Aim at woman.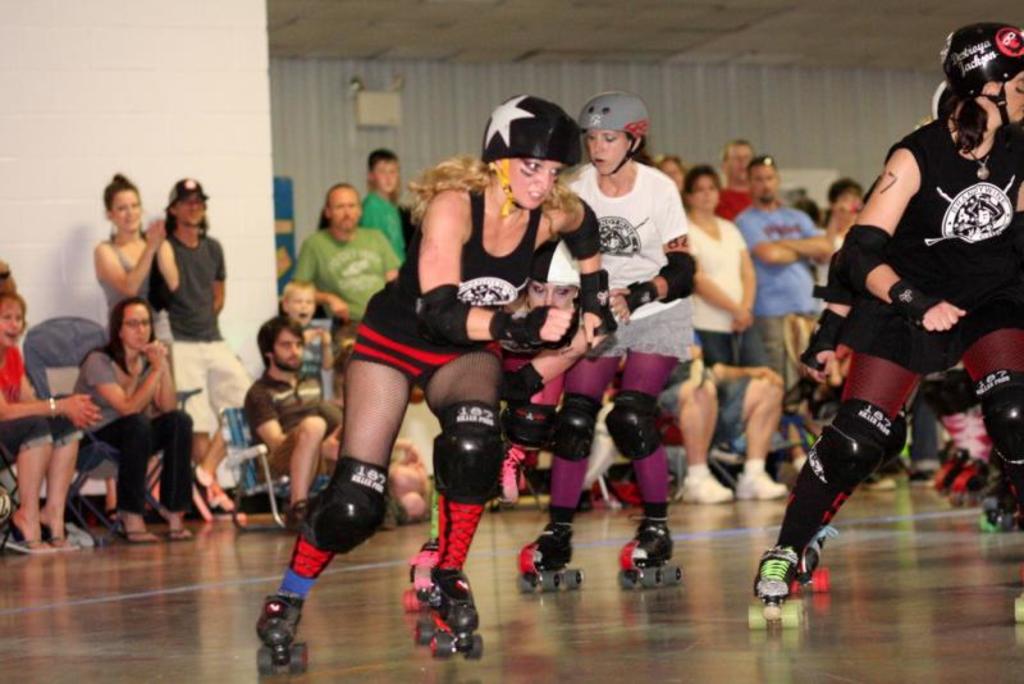
Aimed at 77 293 178 538.
